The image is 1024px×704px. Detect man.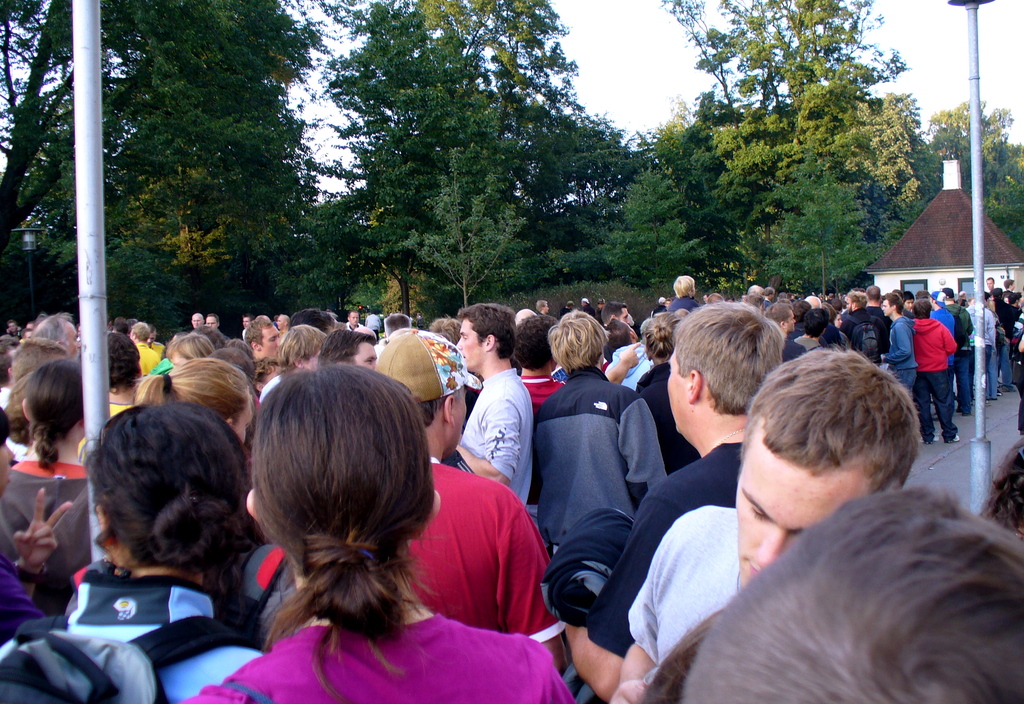
Detection: rect(24, 320, 36, 330).
